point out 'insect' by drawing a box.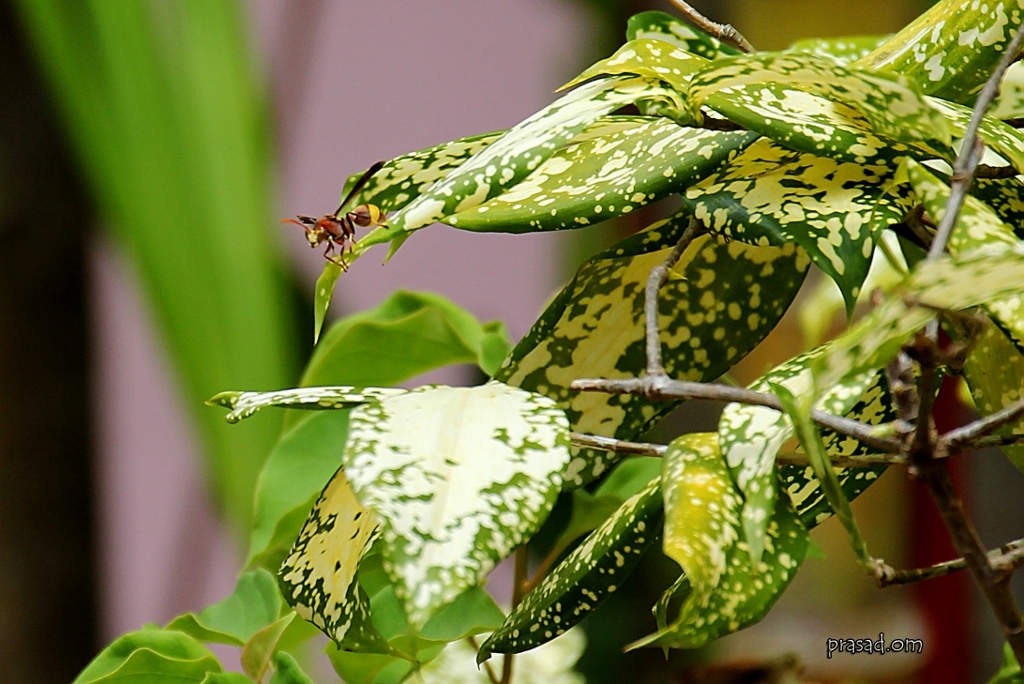
x1=281 y1=158 x2=390 y2=273.
